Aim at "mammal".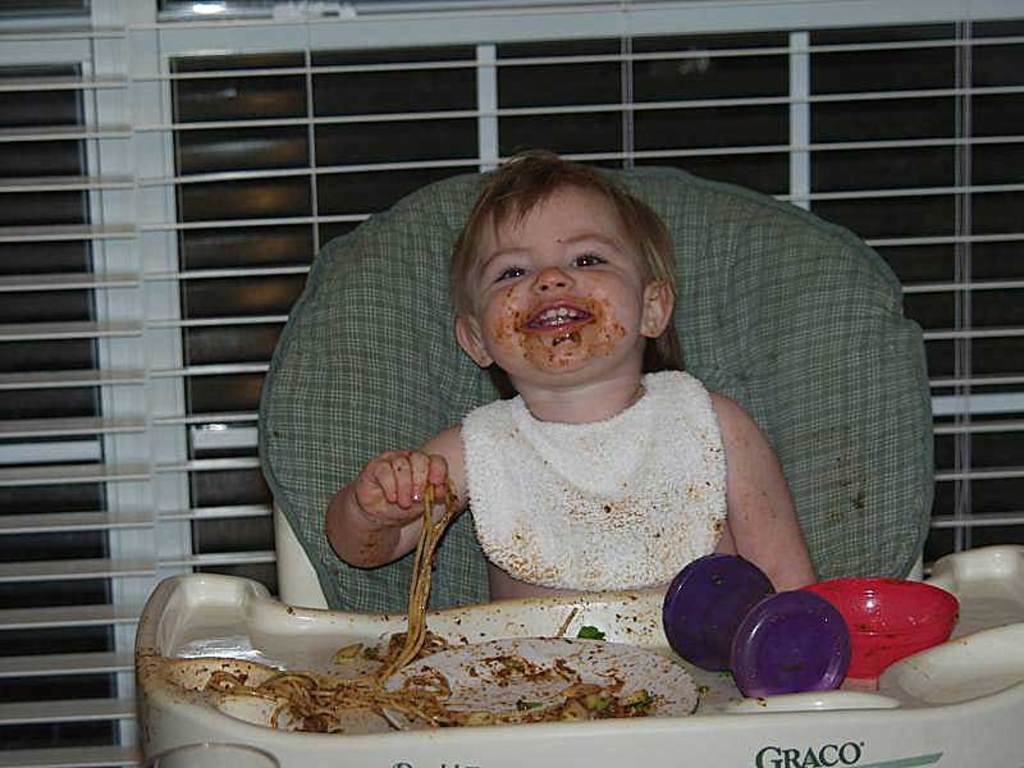
Aimed at bbox=[339, 159, 845, 654].
